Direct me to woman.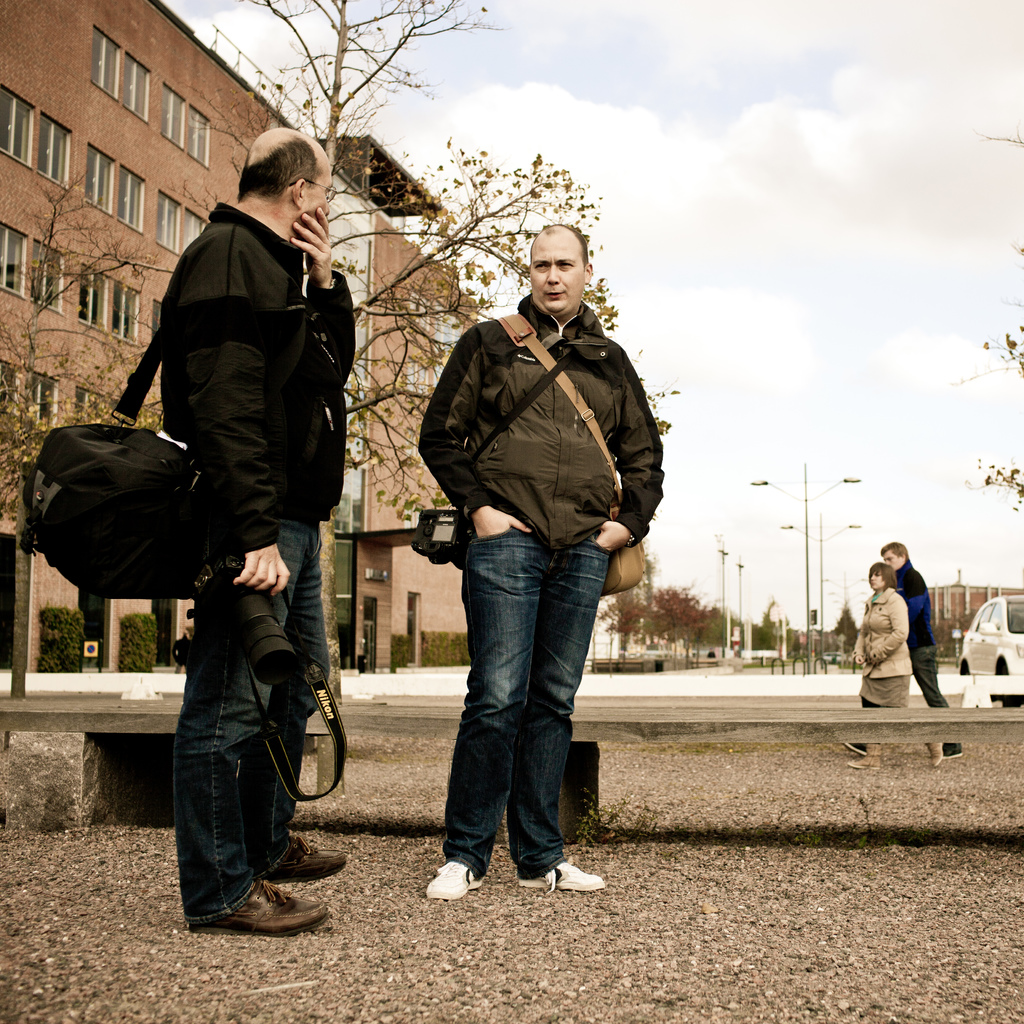
Direction: BBox(841, 562, 942, 771).
